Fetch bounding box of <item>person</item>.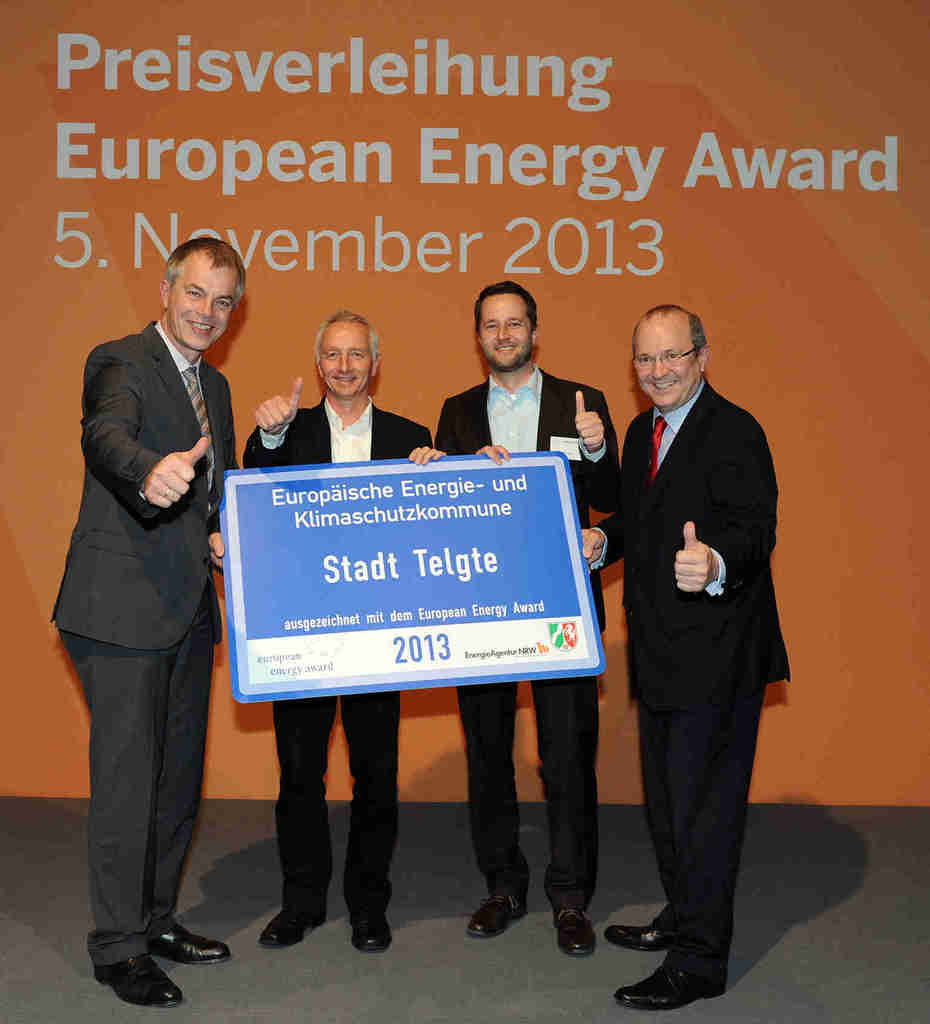
Bbox: x1=242, y1=318, x2=443, y2=949.
